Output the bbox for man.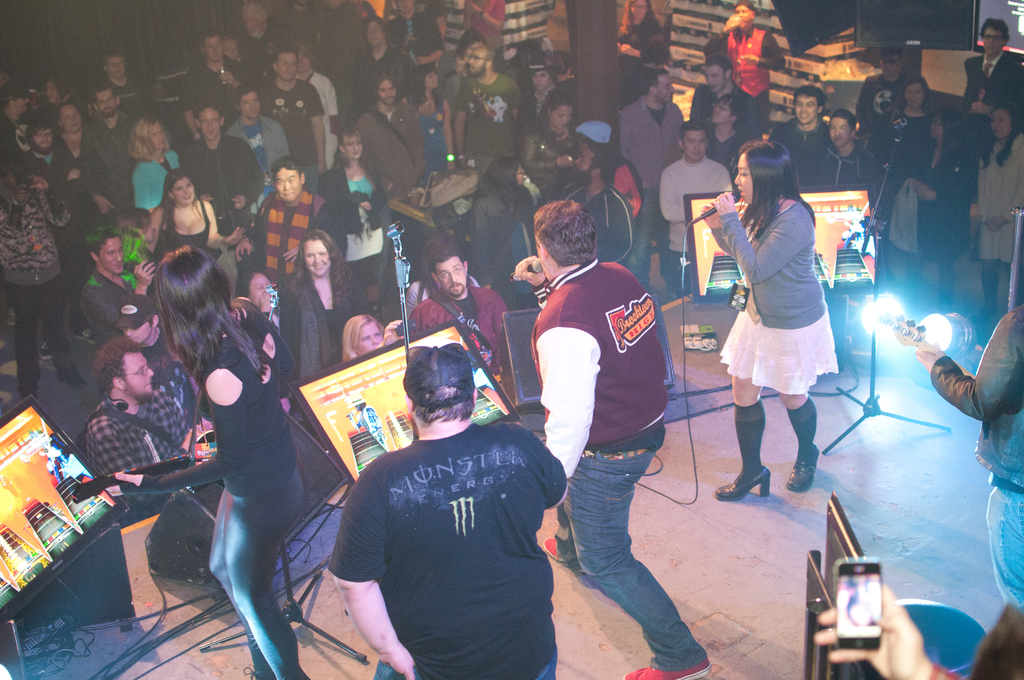
box=[709, 0, 786, 110].
